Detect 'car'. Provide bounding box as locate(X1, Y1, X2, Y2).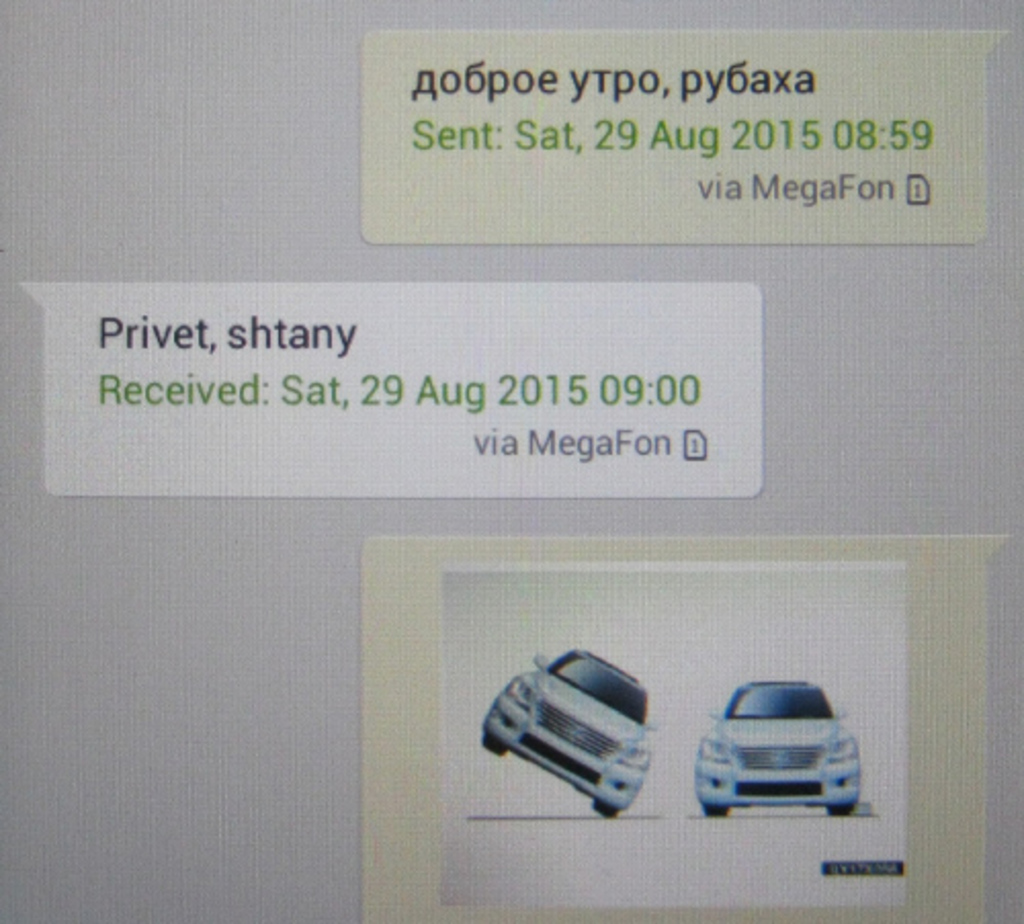
locate(479, 647, 657, 817).
